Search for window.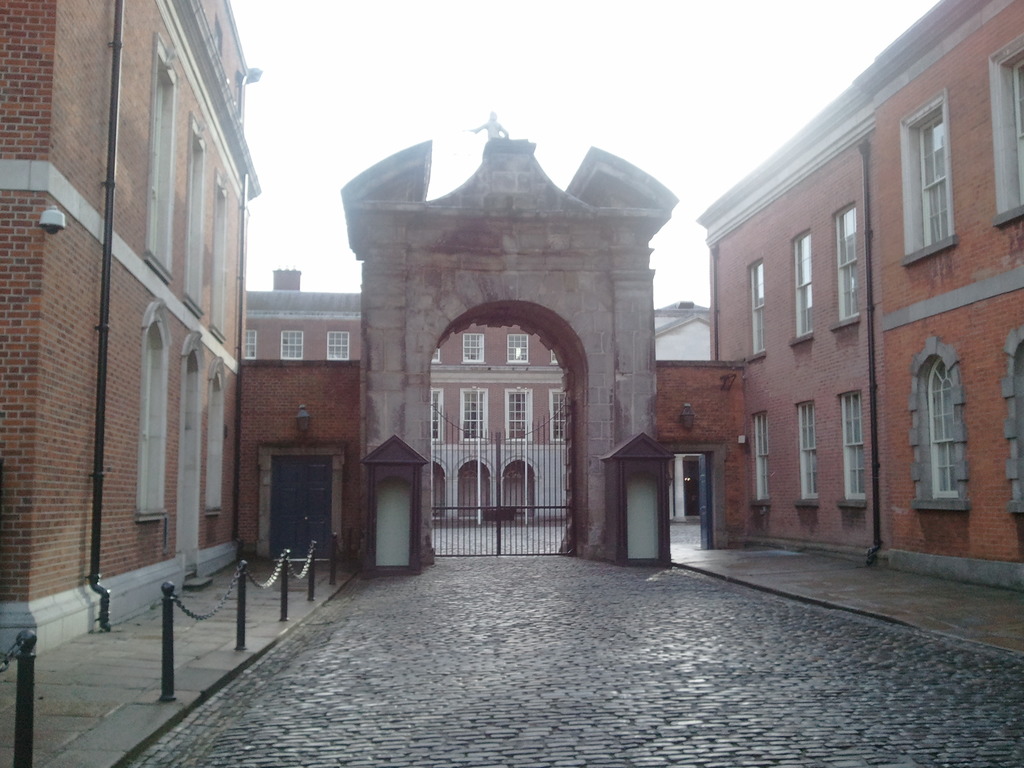
Found at 552, 390, 562, 444.
